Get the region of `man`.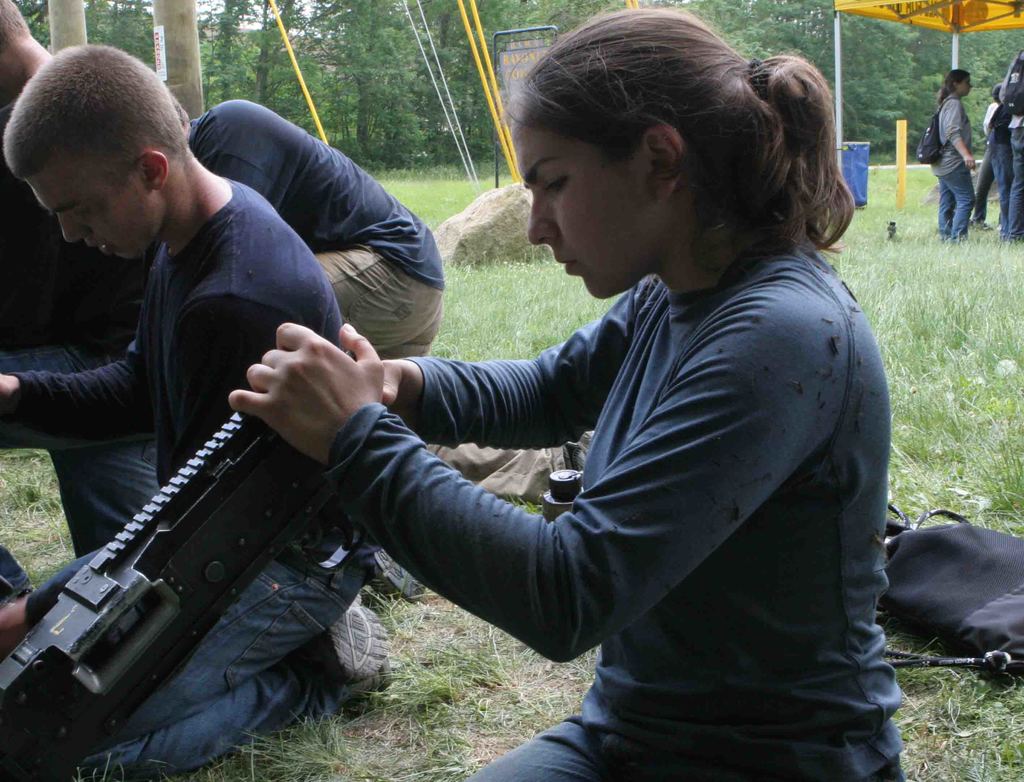
crop(968, 83, 1004, 227).
